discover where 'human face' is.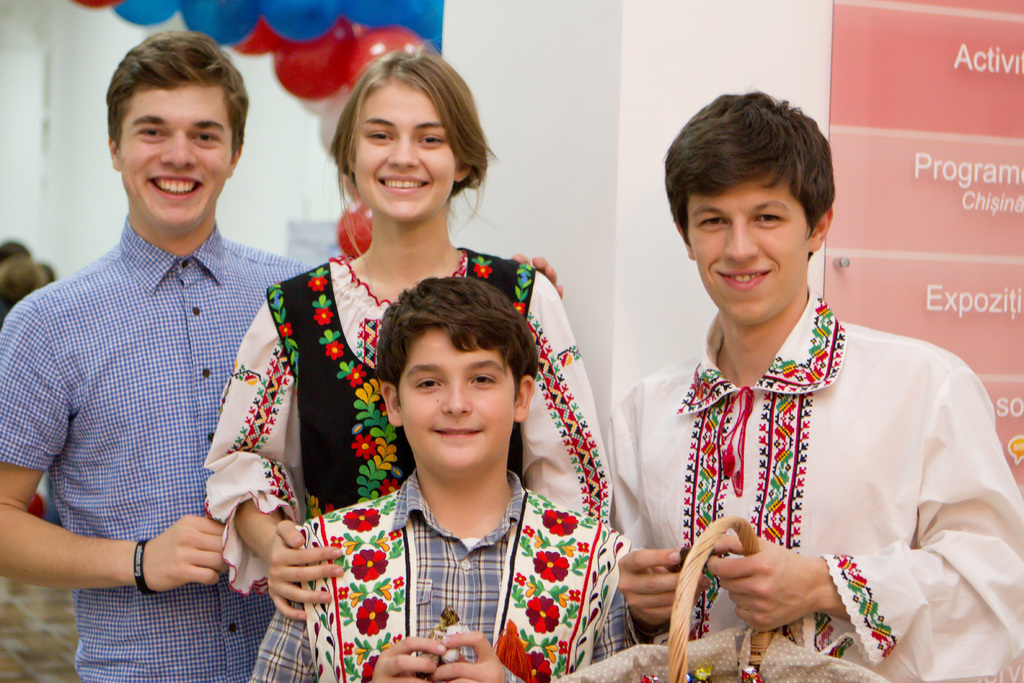
Discovered at select_region(397, 320, 515, 475).
